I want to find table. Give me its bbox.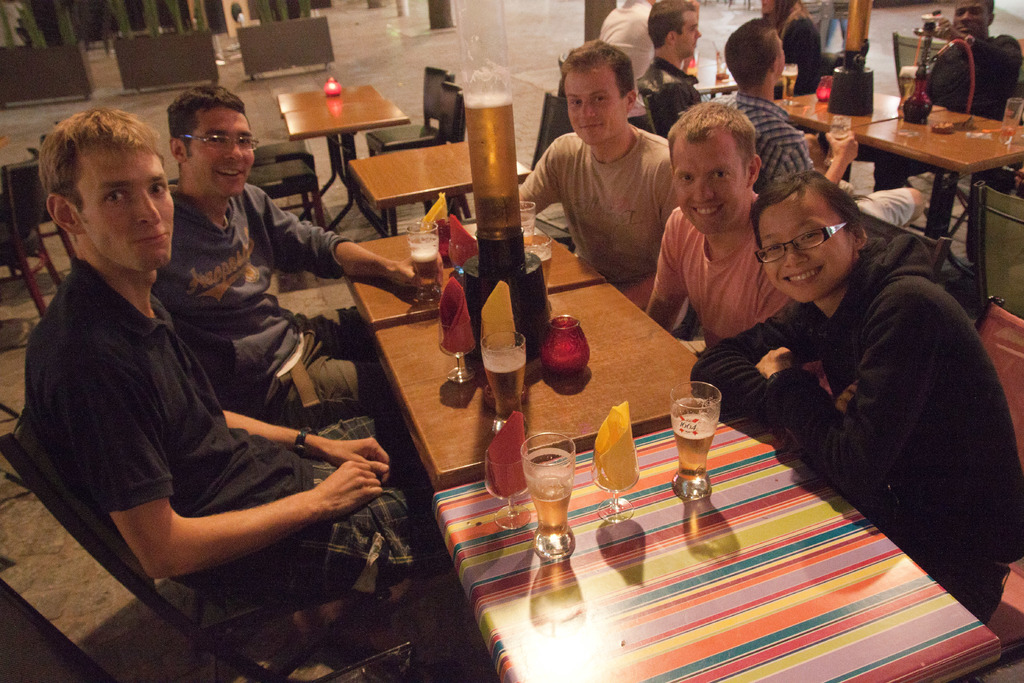
crop(279, 93, 414, 235).
